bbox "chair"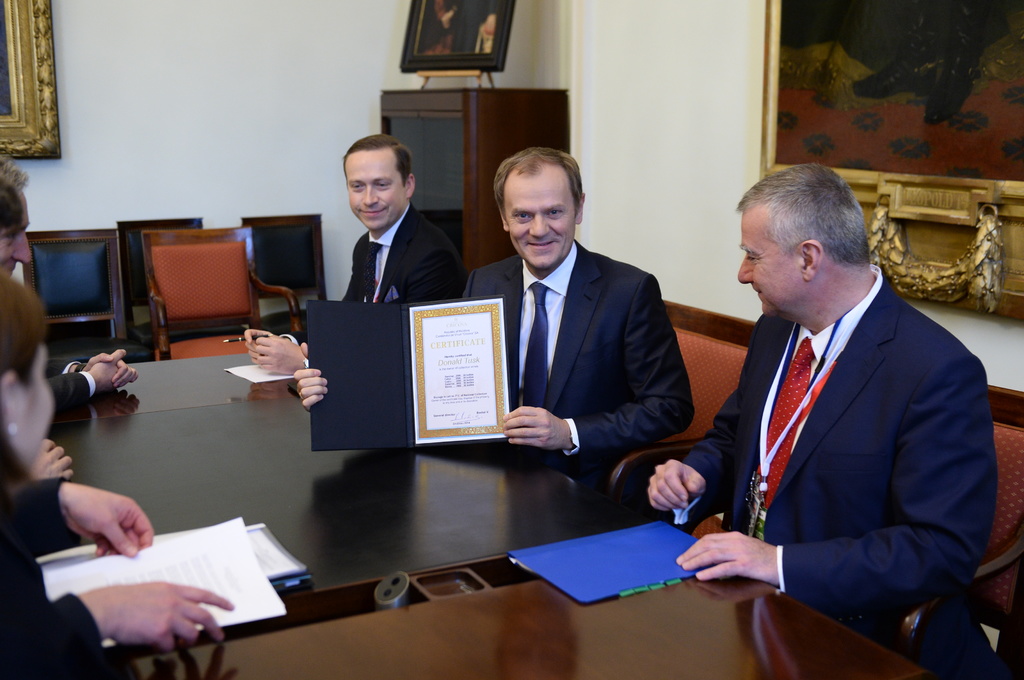
BBox(676, 379, 1023, 679)
